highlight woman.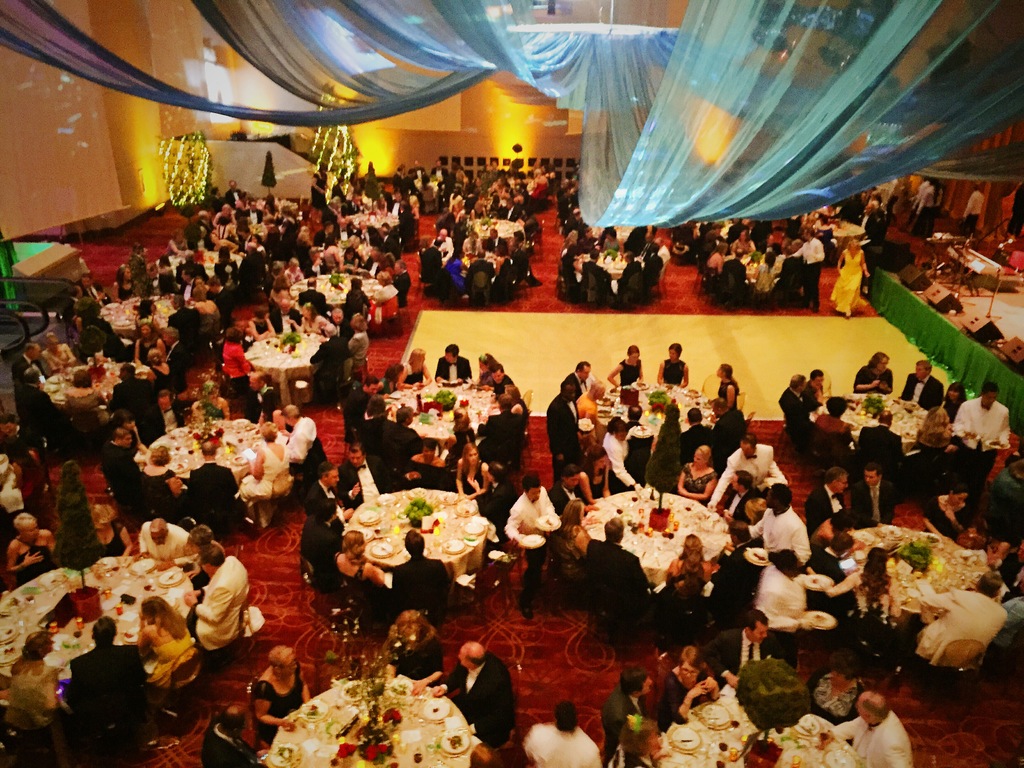
Highlighted region: box=[657, 343, 688, 388].
